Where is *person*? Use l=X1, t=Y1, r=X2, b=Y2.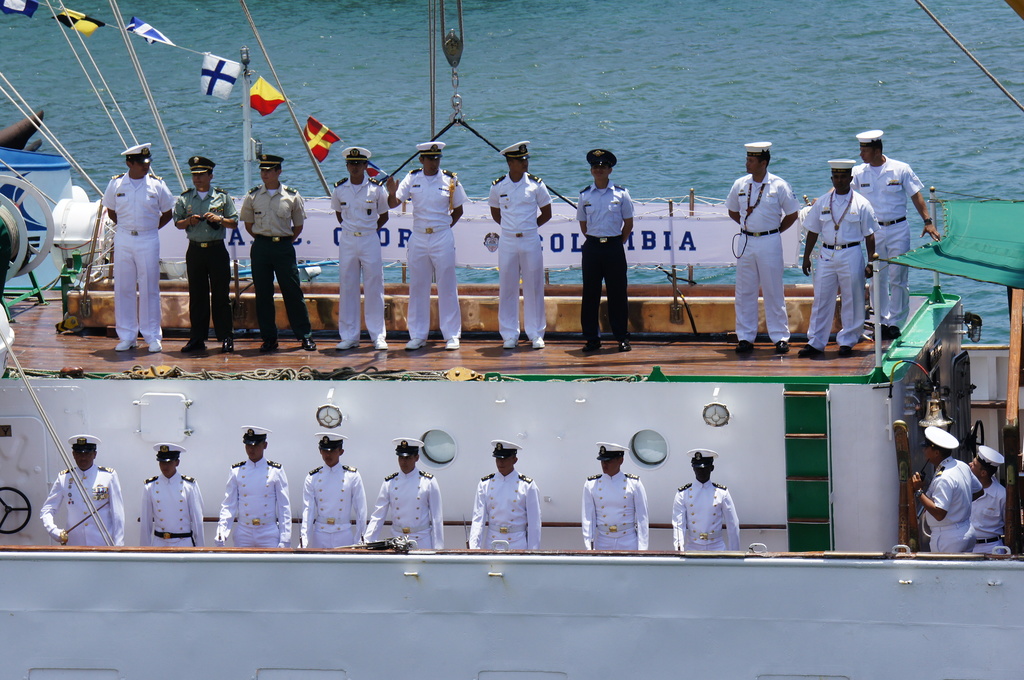
l=811, t=127, r=939, b=341.
